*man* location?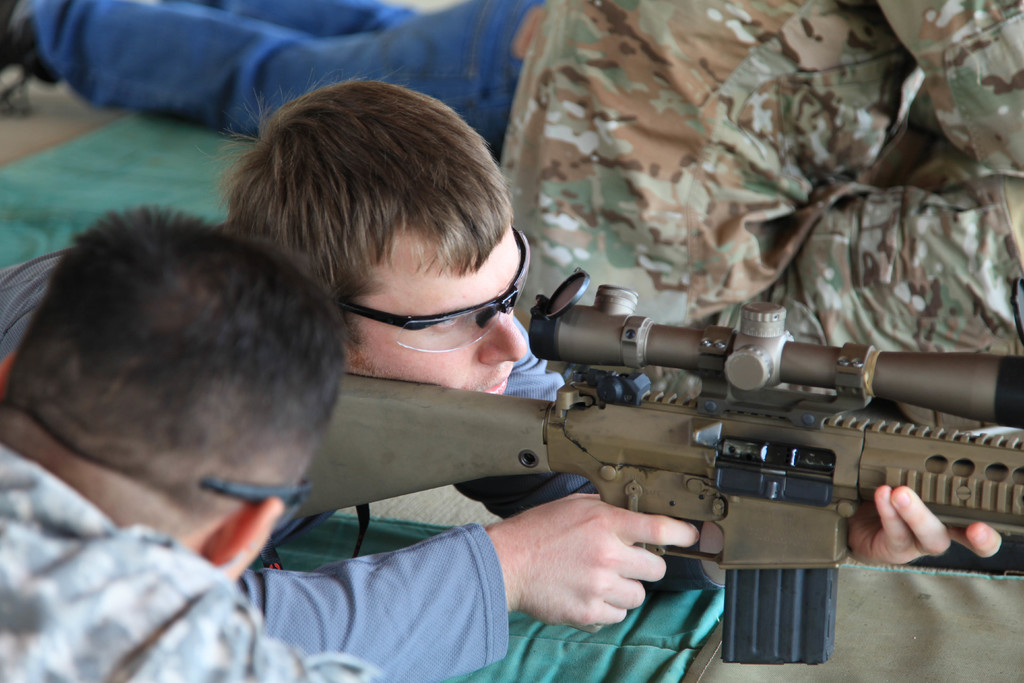
bbox(0, 77, 1001, 682)
